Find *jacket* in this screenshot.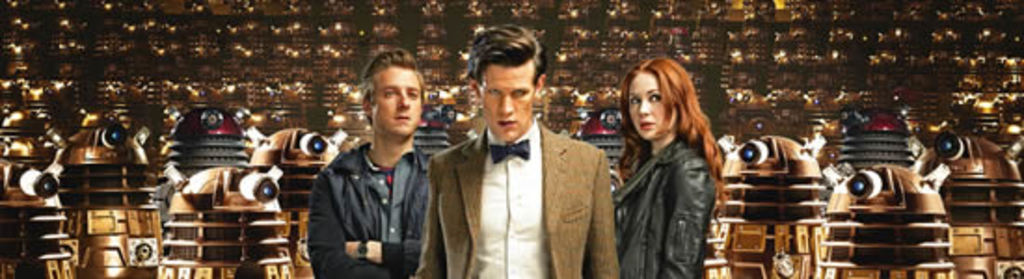
The bounding box for *jacket* is [400, 93, 624, 277].
